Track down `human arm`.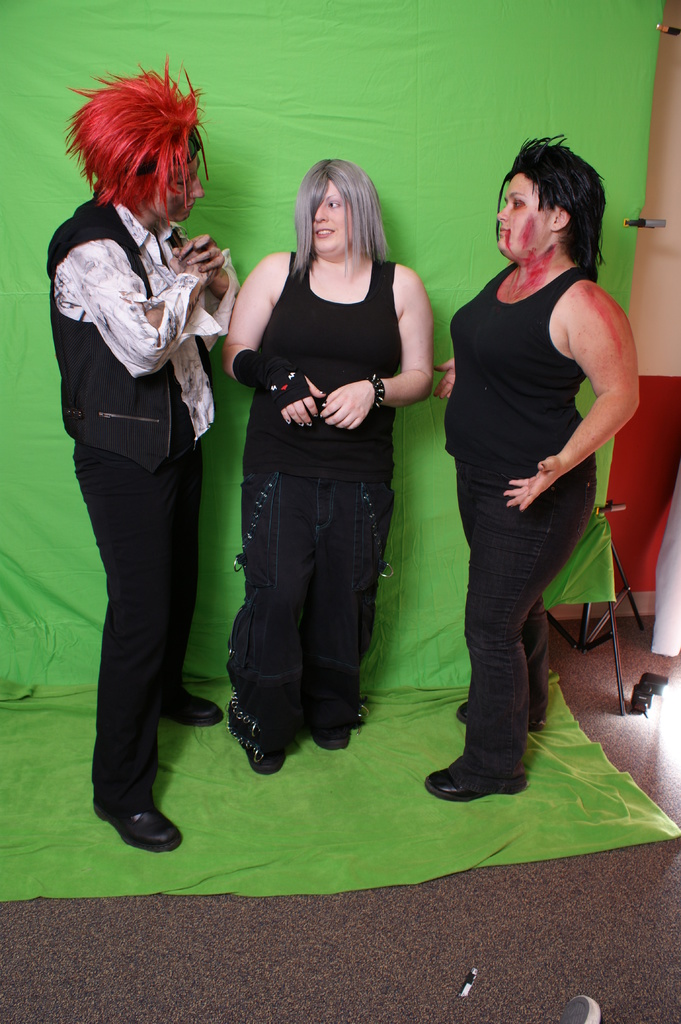
Tracked to rect(97, 218, 214, 385).
